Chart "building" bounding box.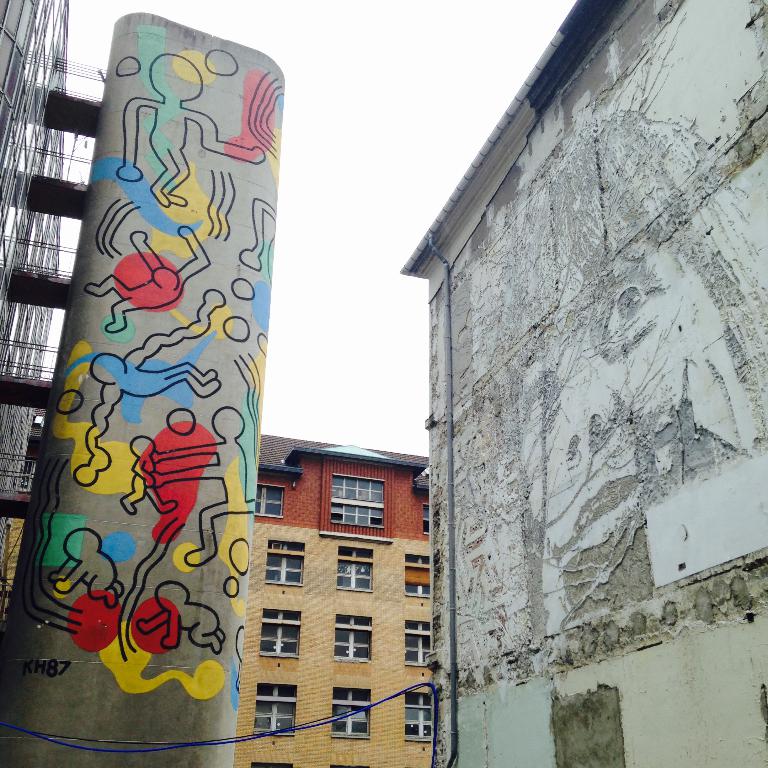
Charted: rect(0, 430, 436, 767).
